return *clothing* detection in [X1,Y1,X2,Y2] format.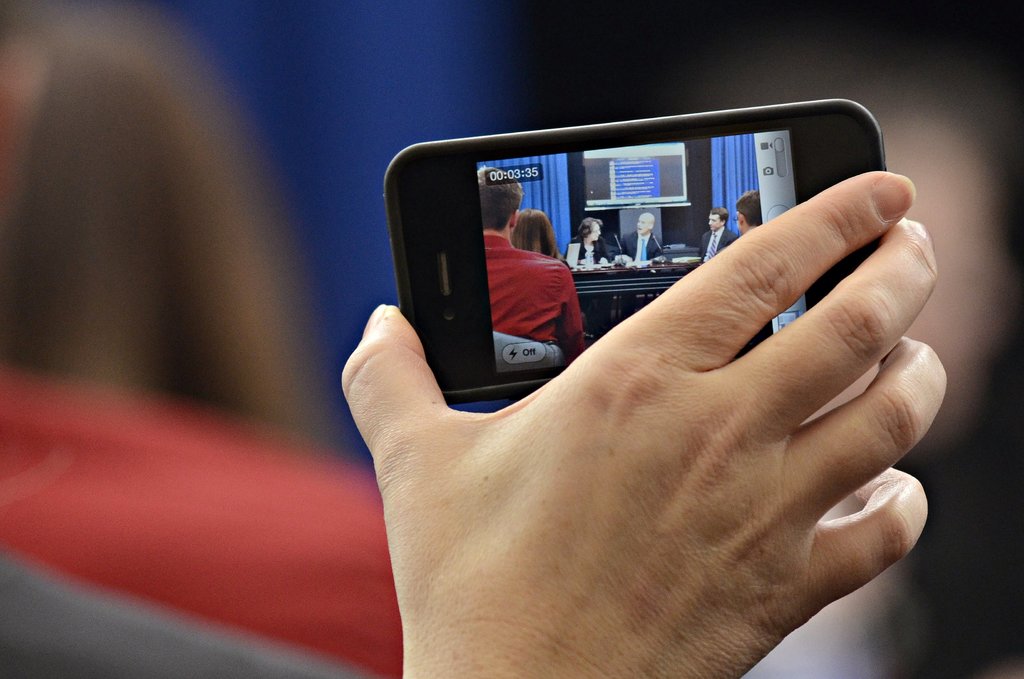
[698,229,738,268].
